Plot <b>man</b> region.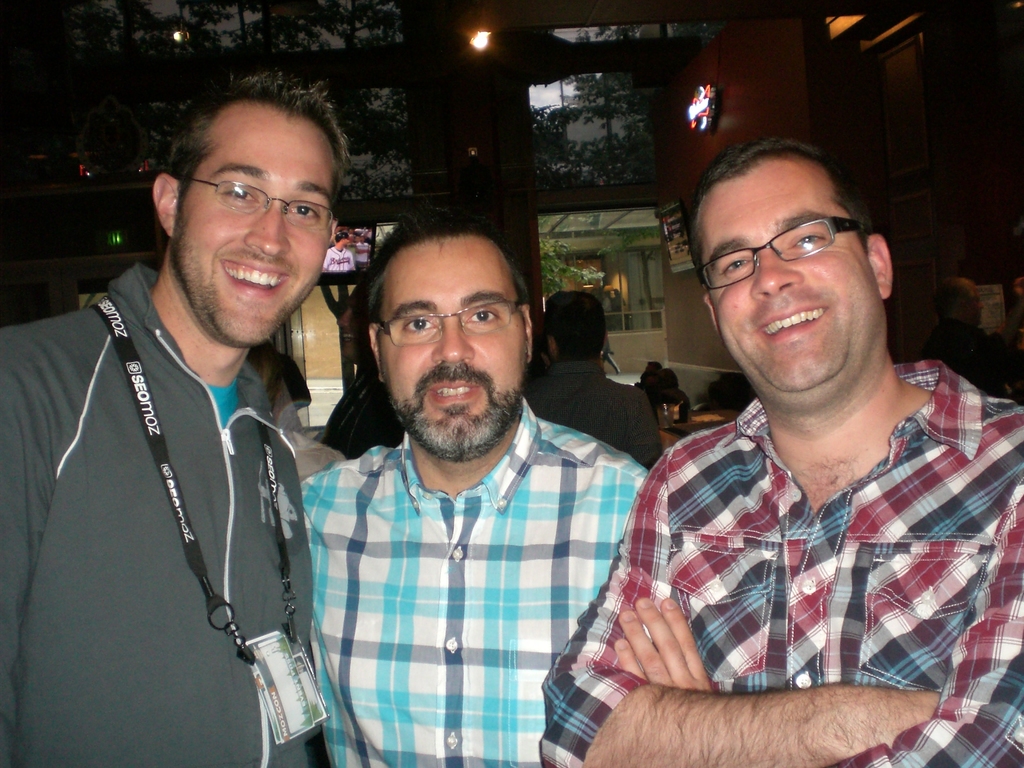
Plotted at detection(350, 233, 371, 266).
